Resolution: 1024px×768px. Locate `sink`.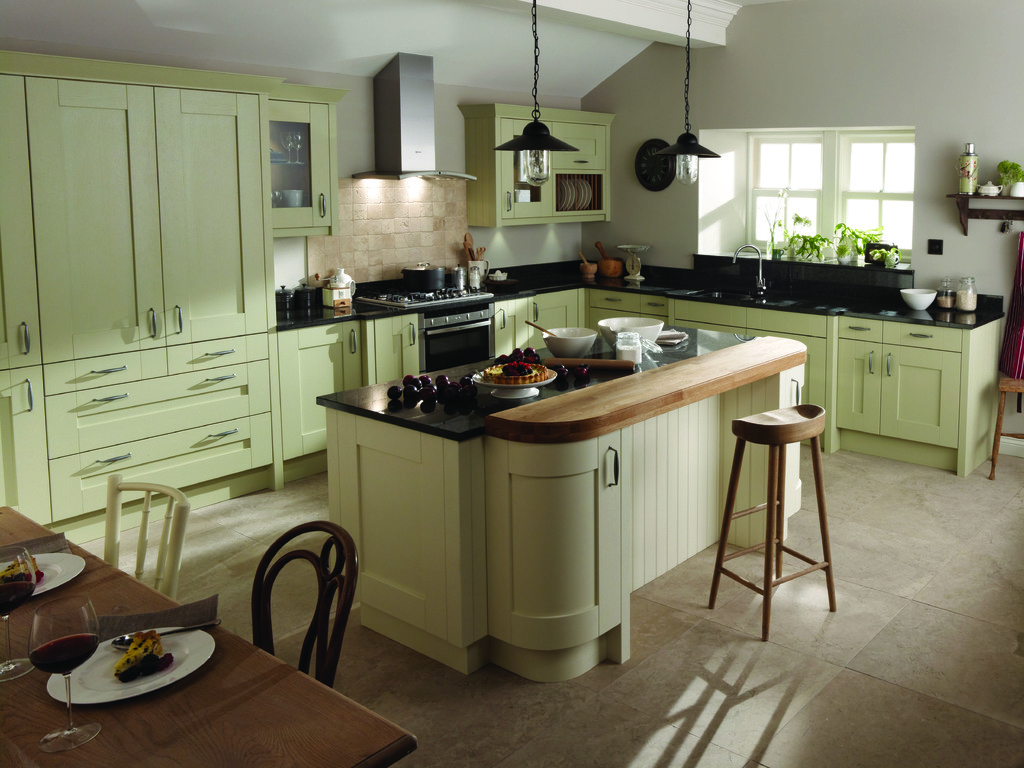
683/246/783/305.
